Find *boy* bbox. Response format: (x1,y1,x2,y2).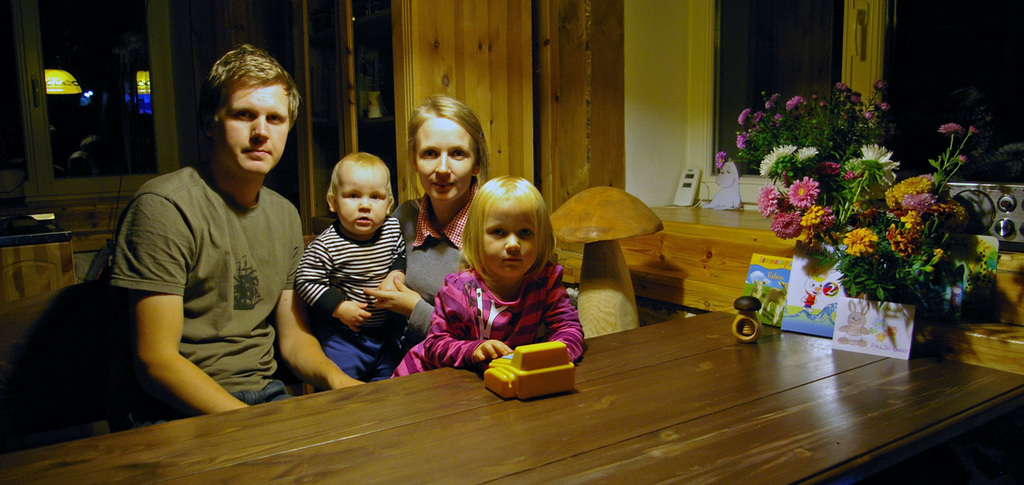
(271,137,430,393).
